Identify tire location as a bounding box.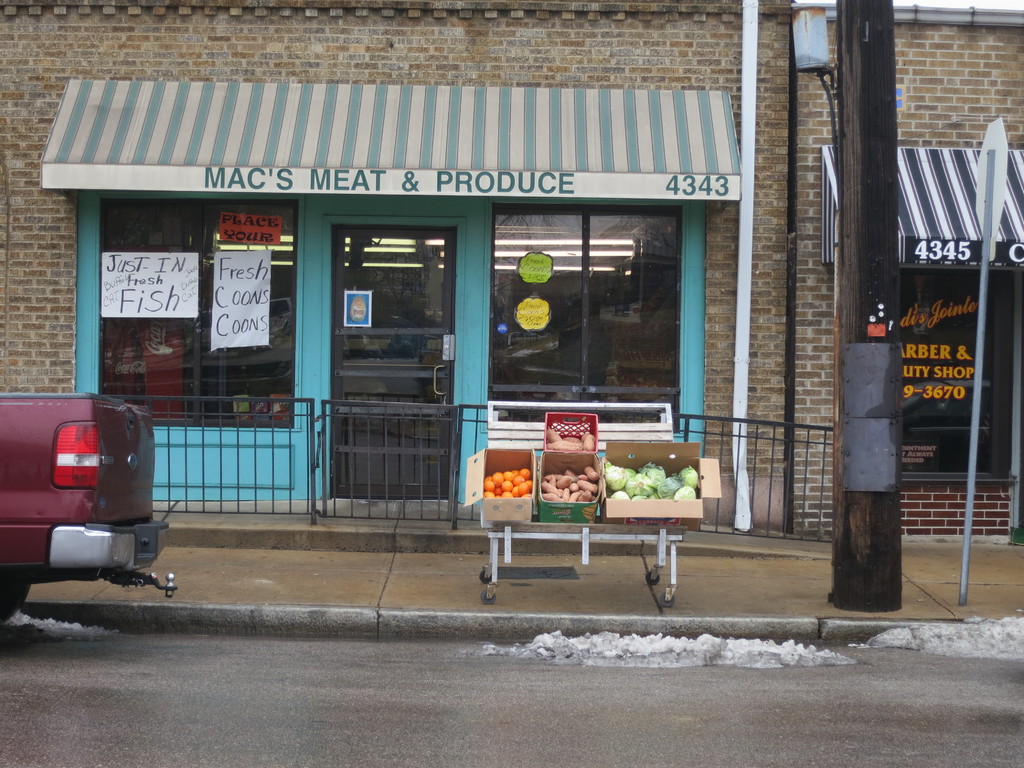
select_region(645, 573, 659, 584).
